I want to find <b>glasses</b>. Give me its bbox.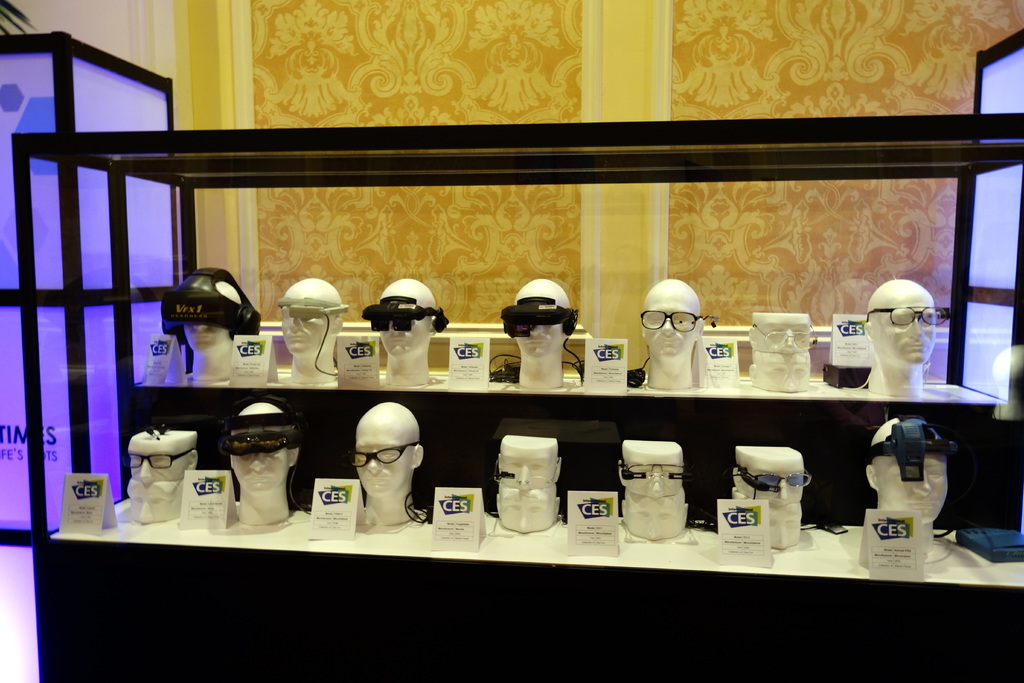
[752,325,817,349].
